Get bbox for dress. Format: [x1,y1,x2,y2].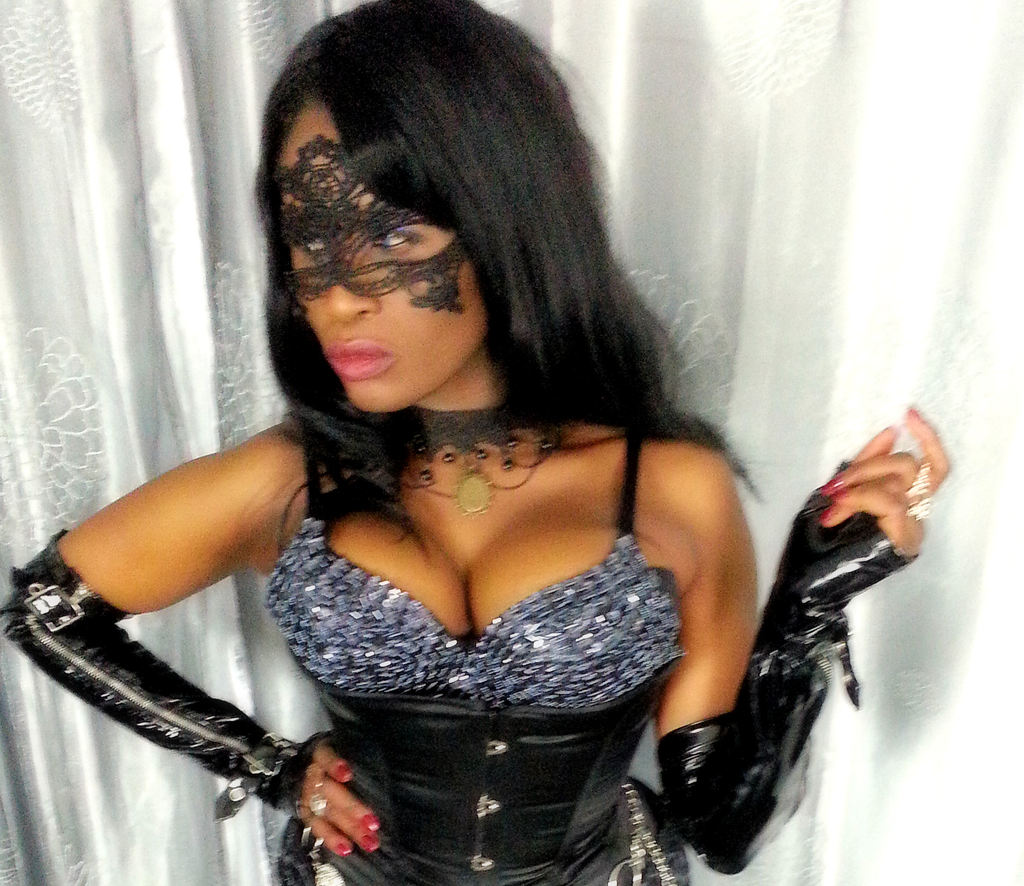
[272,423,691,885].
